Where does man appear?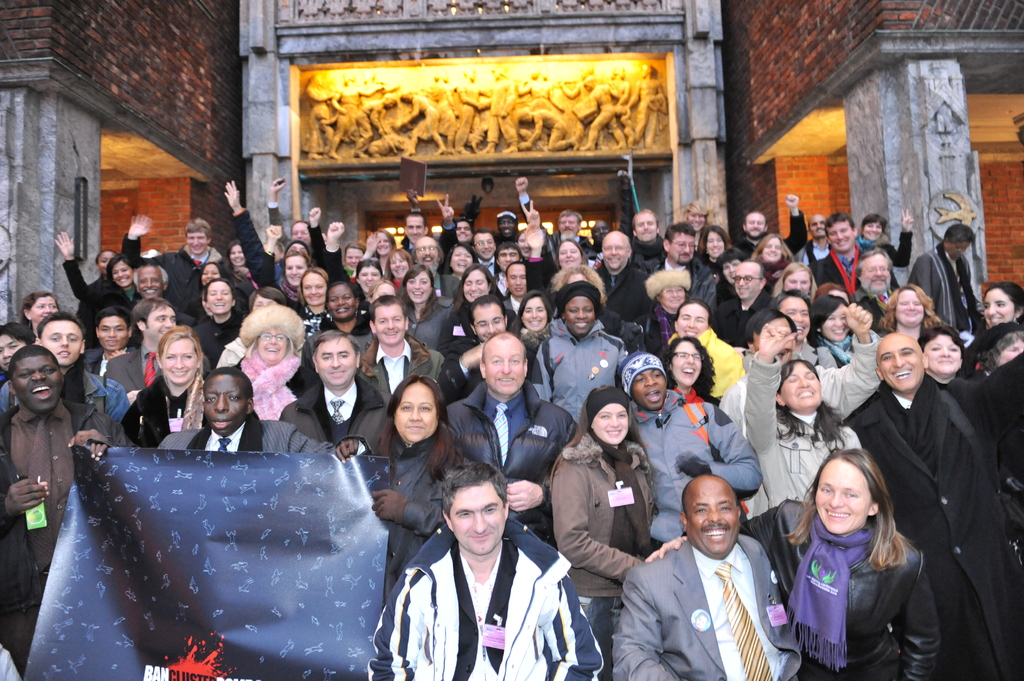
Appears at (left=810, top=210, right=868, bottom=291).
